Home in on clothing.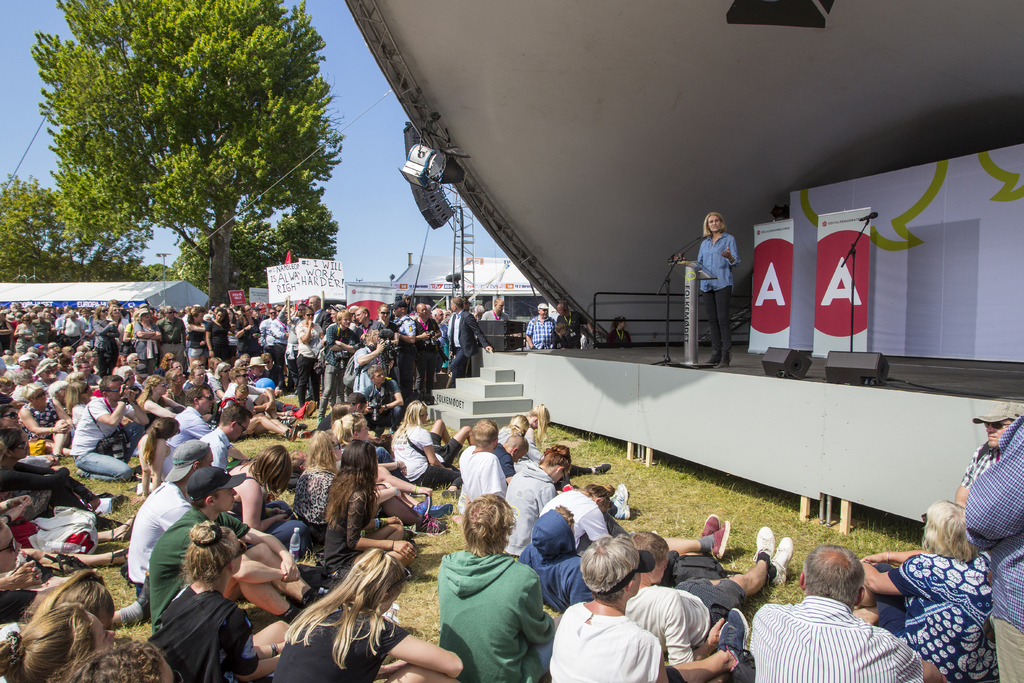
Homed in at locate(427, 538, 564, 675).
